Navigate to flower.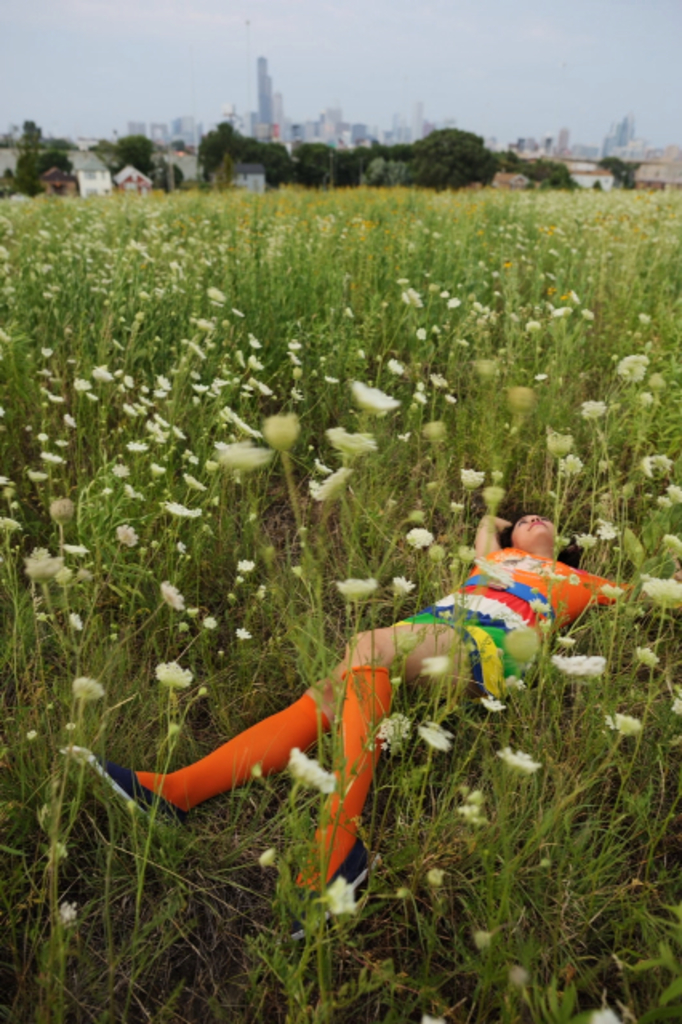
Navigation target: (x1=64, y1=709, x2=80, y2=739).
